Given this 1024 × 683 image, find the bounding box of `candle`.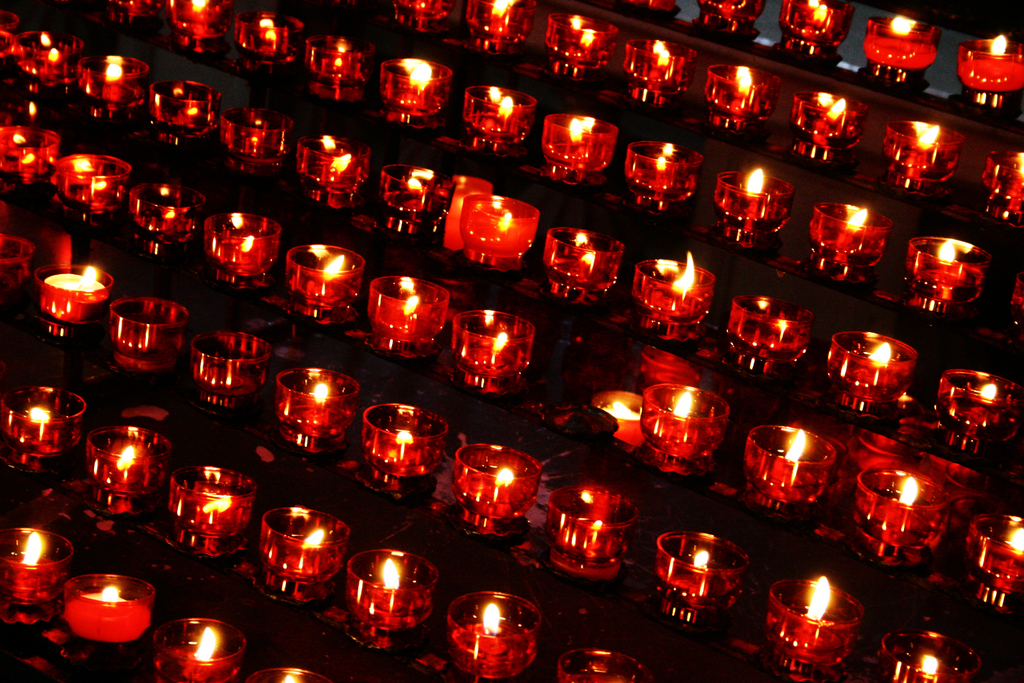
543:114:613:184.
